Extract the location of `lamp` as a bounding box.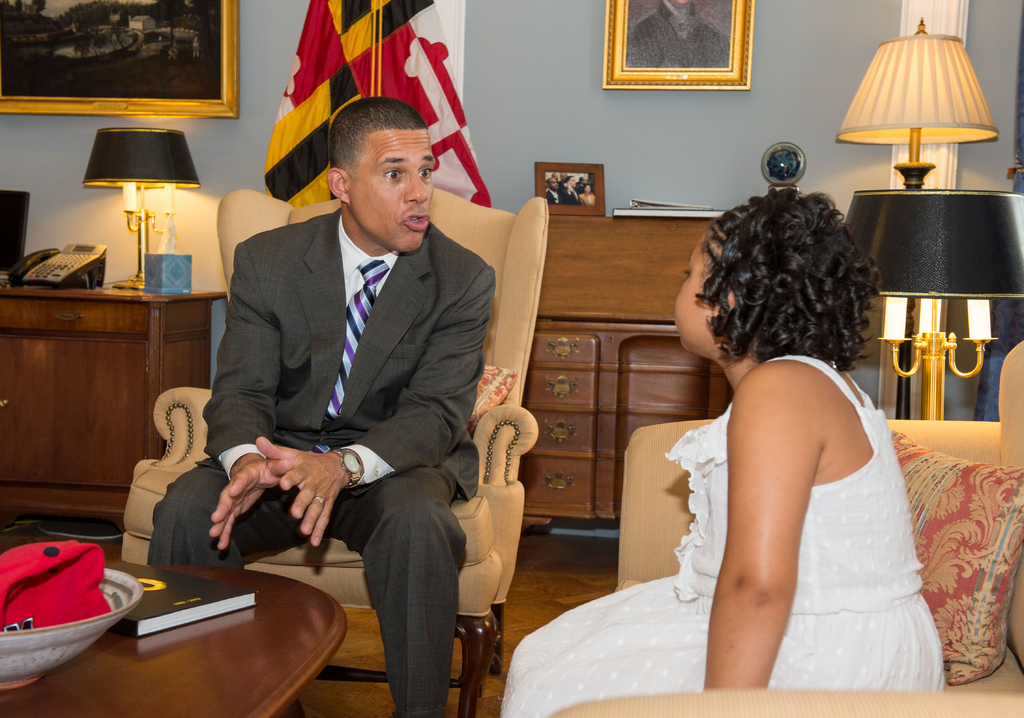
bbox(70, 124, 199, 303).
